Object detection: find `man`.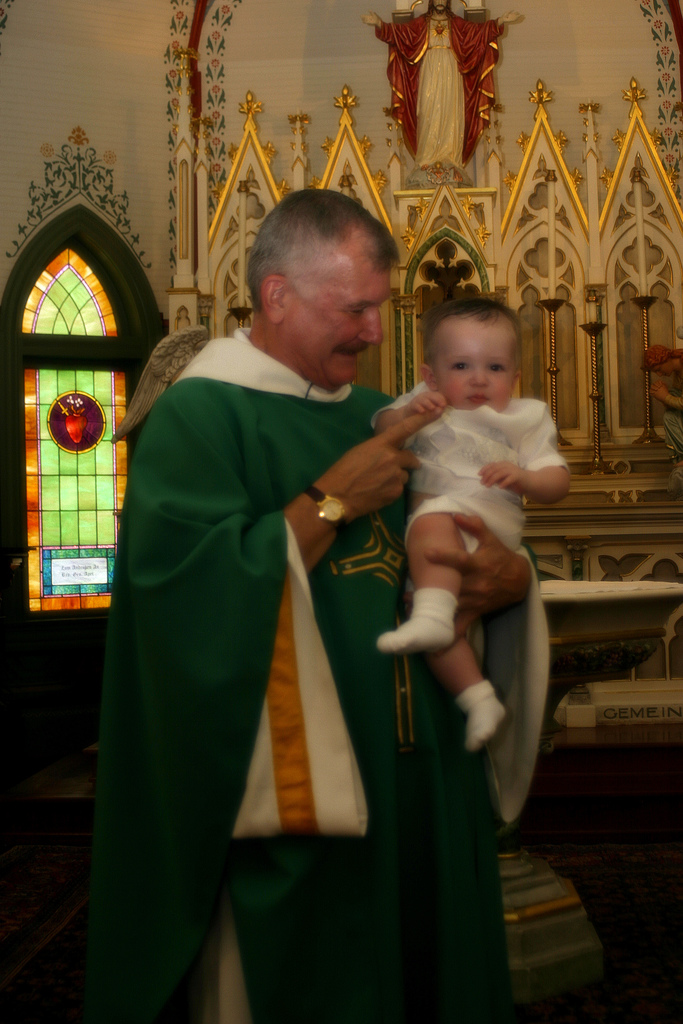
110, 182, 496, 963.
